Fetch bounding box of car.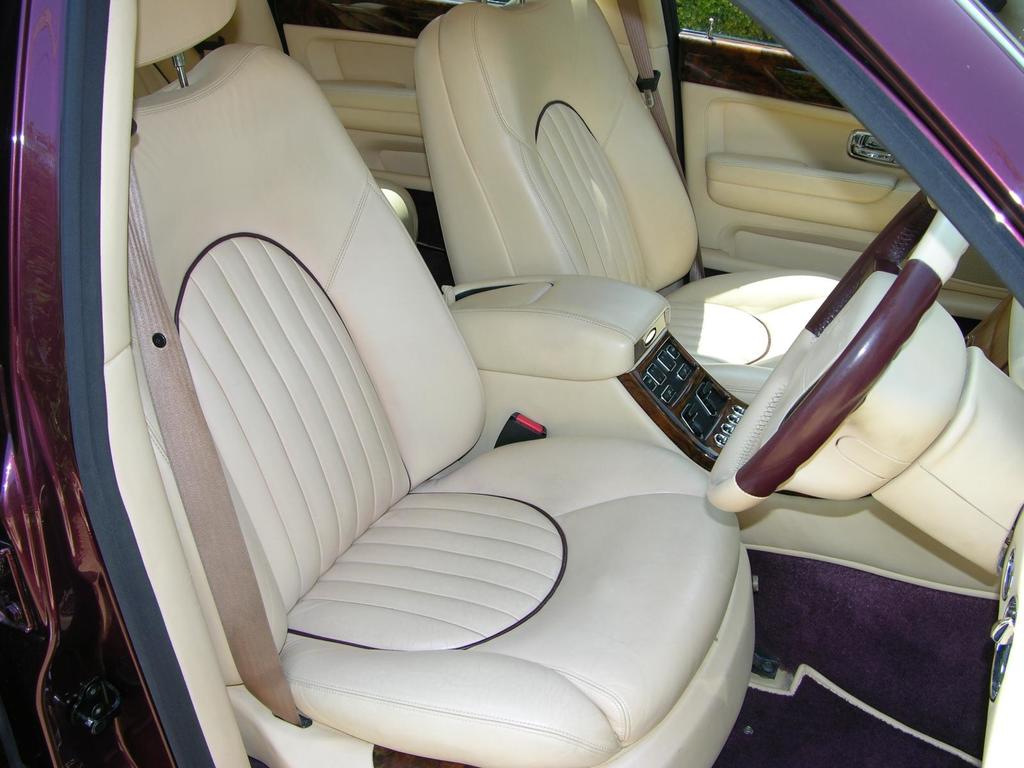
Bbox: x1=0, y1=0, x2=1023, y2=767.
